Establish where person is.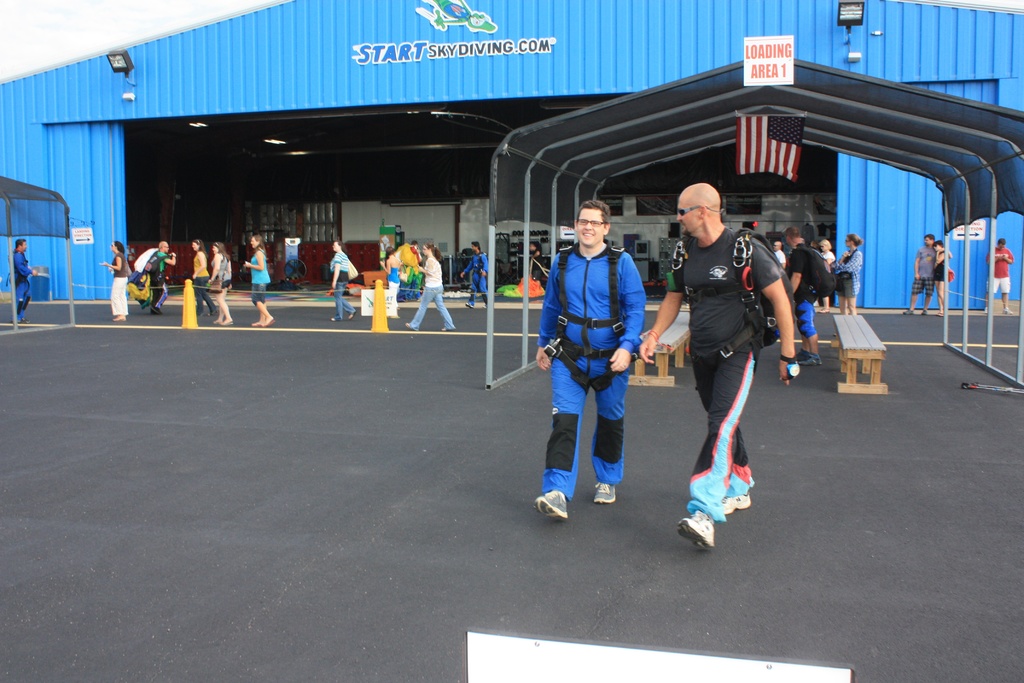
Established at {"x1": 836, "y1": 229, "x2": 865, "y2": 314}.
